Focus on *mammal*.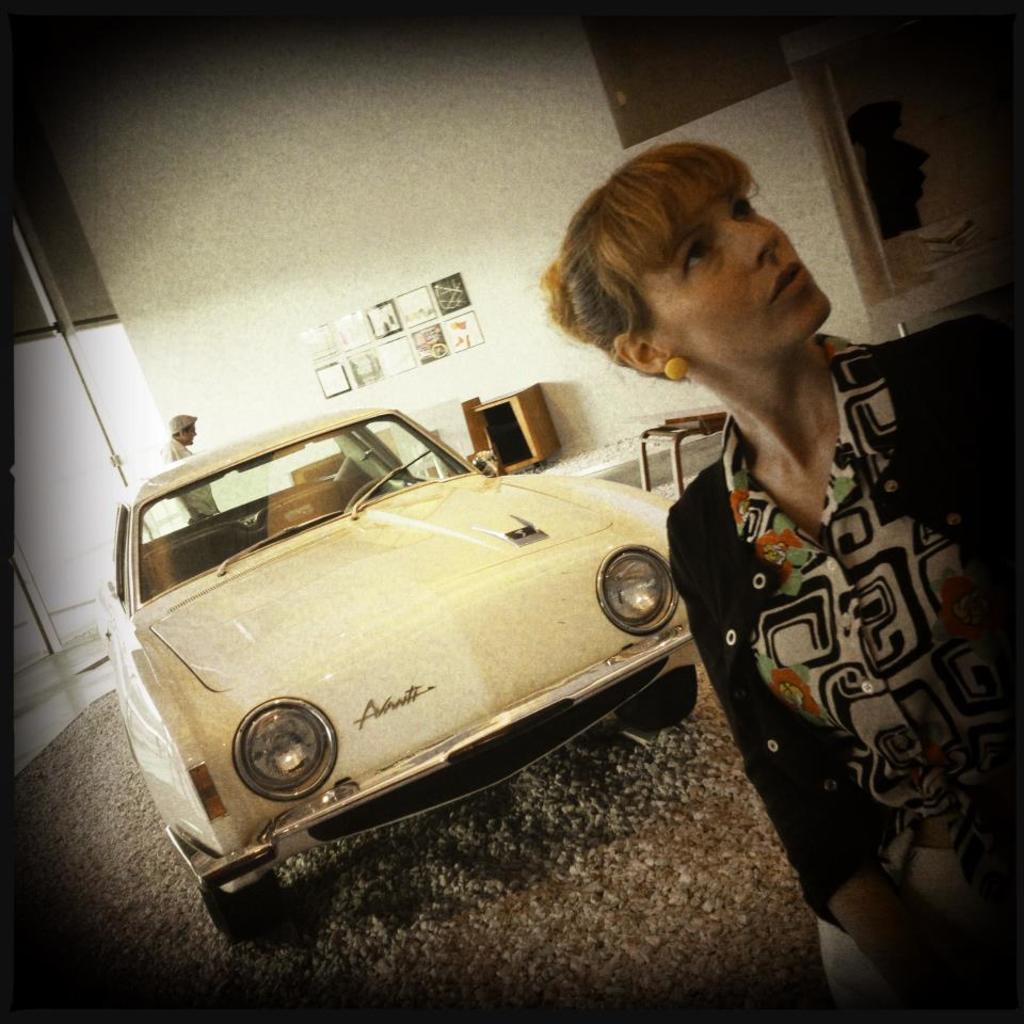
Focused at locate(154, 412, 217, 526).
